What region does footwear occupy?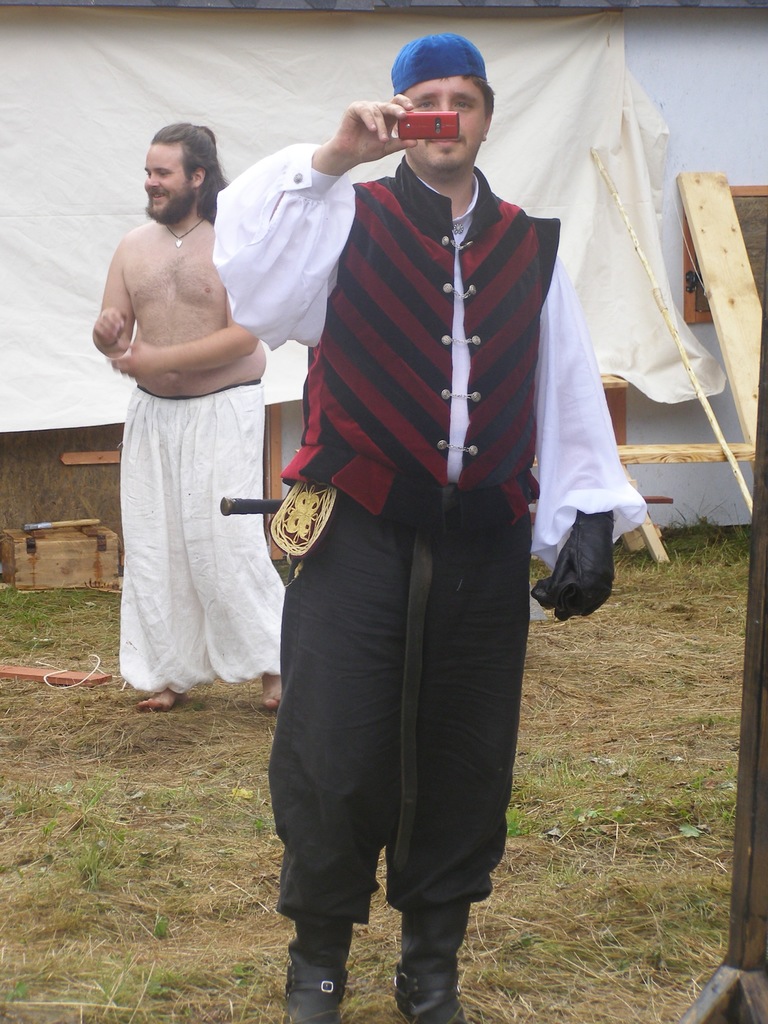
392,972,464,1023.
